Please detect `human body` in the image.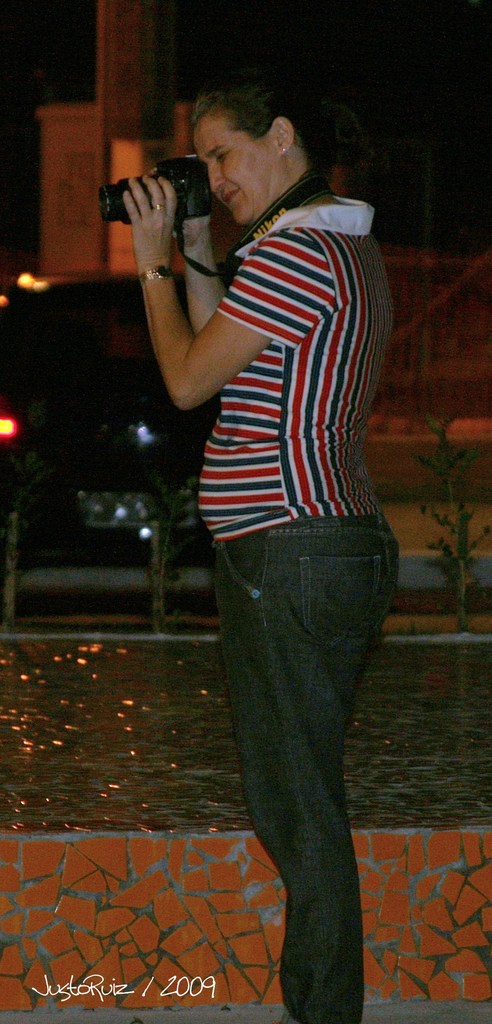
left=168, top=47, right=396, bottom=1023.
